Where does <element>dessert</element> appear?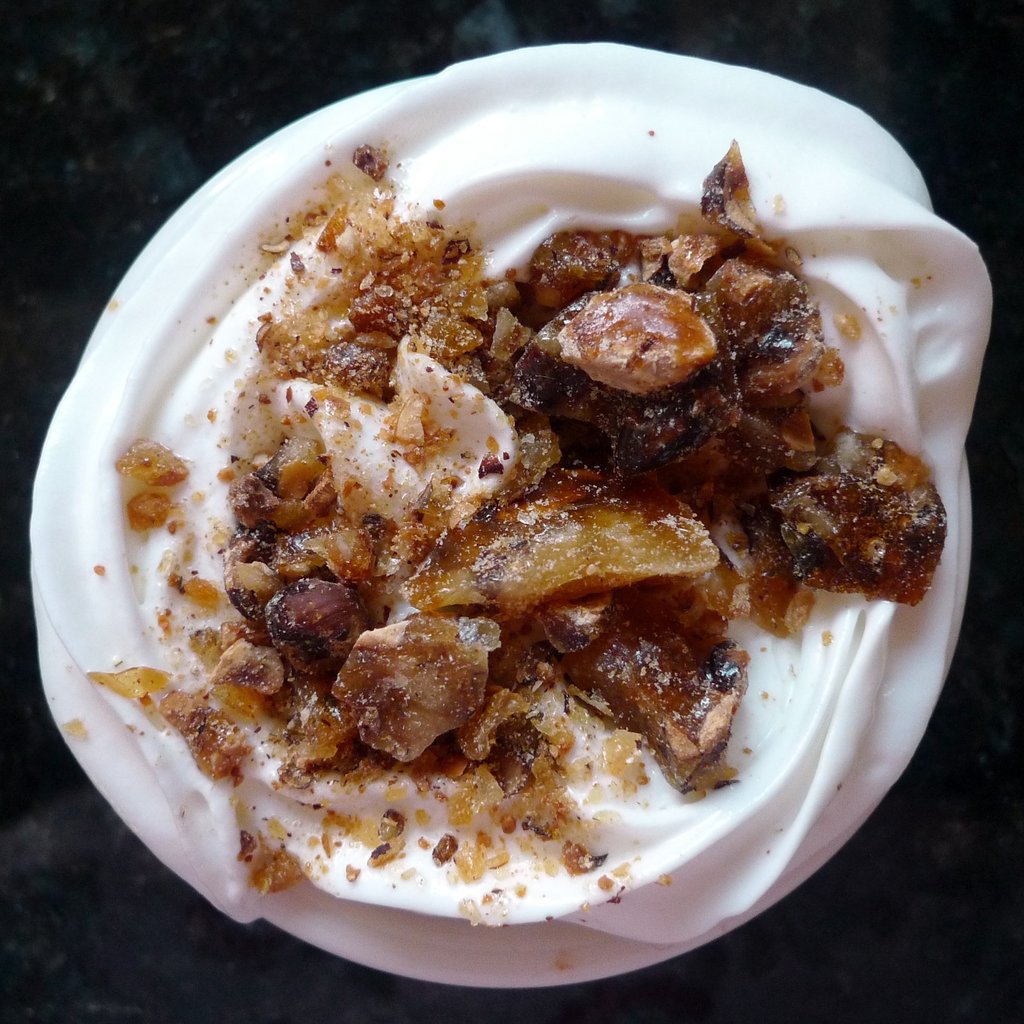
Appears at 58, 142, 988, 923.
